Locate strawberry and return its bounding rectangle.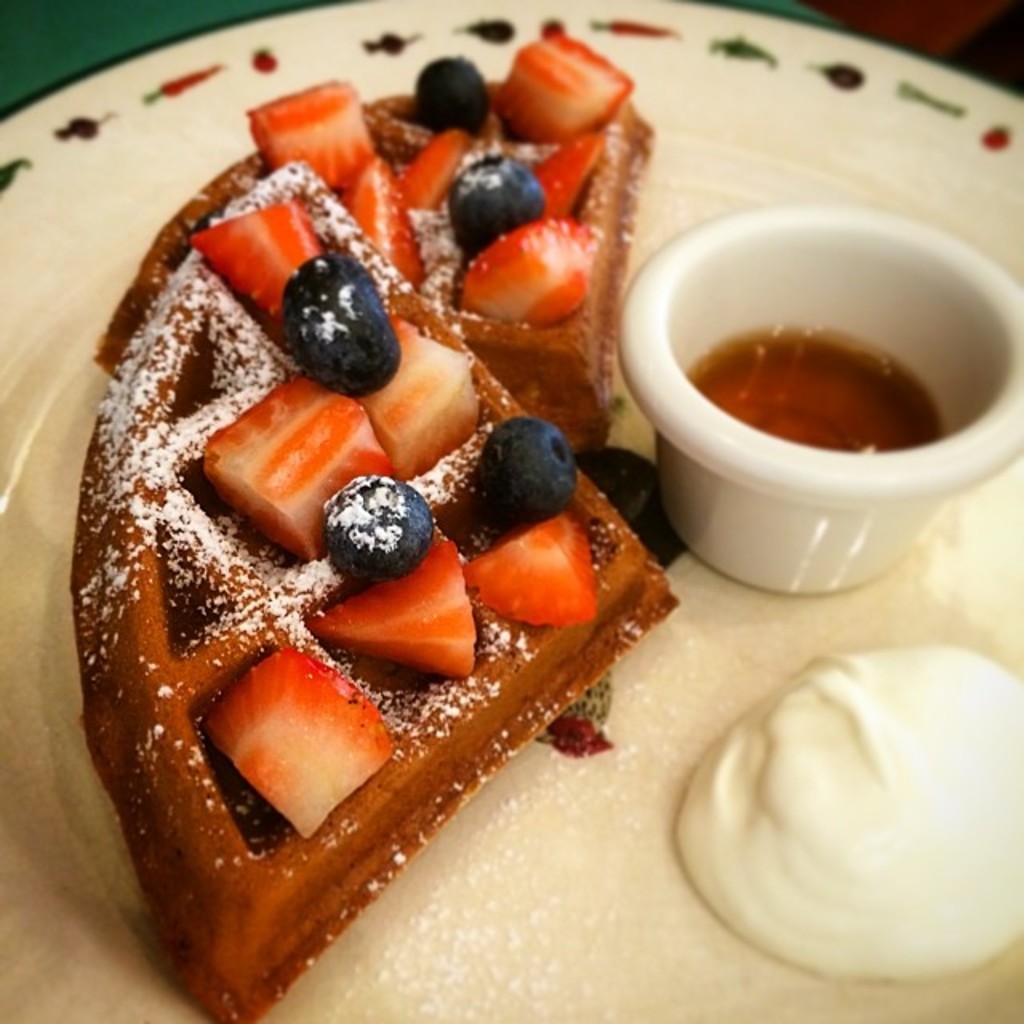
crop(450, 218, 598, 309).
